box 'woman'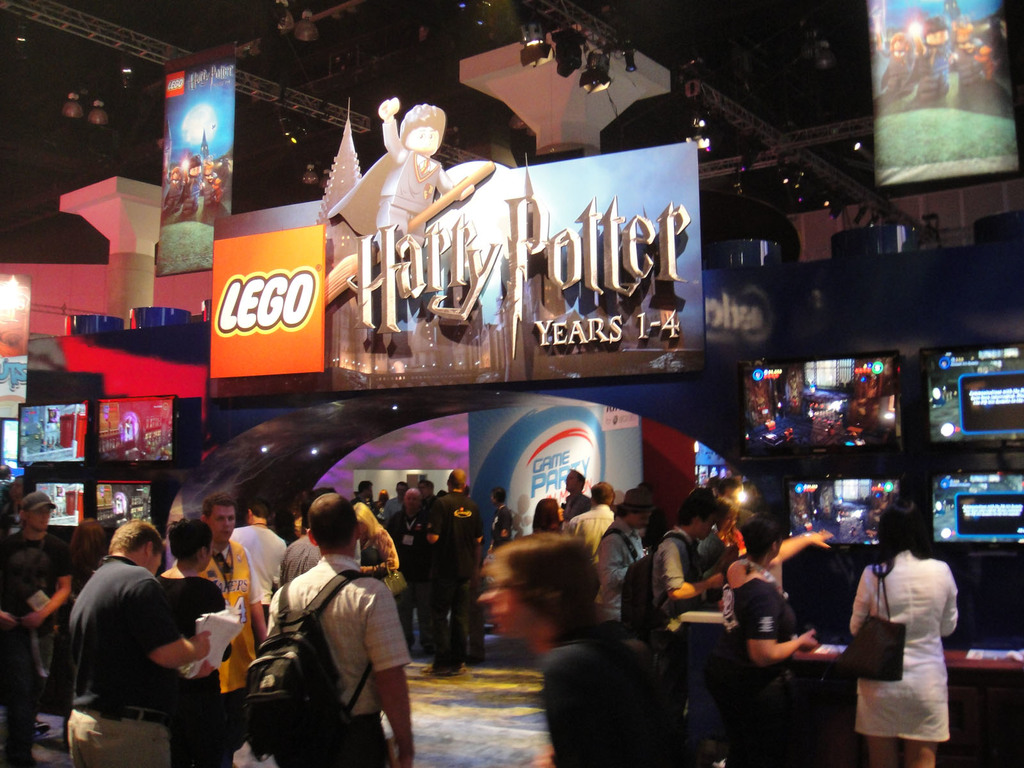
835/497/969/767
